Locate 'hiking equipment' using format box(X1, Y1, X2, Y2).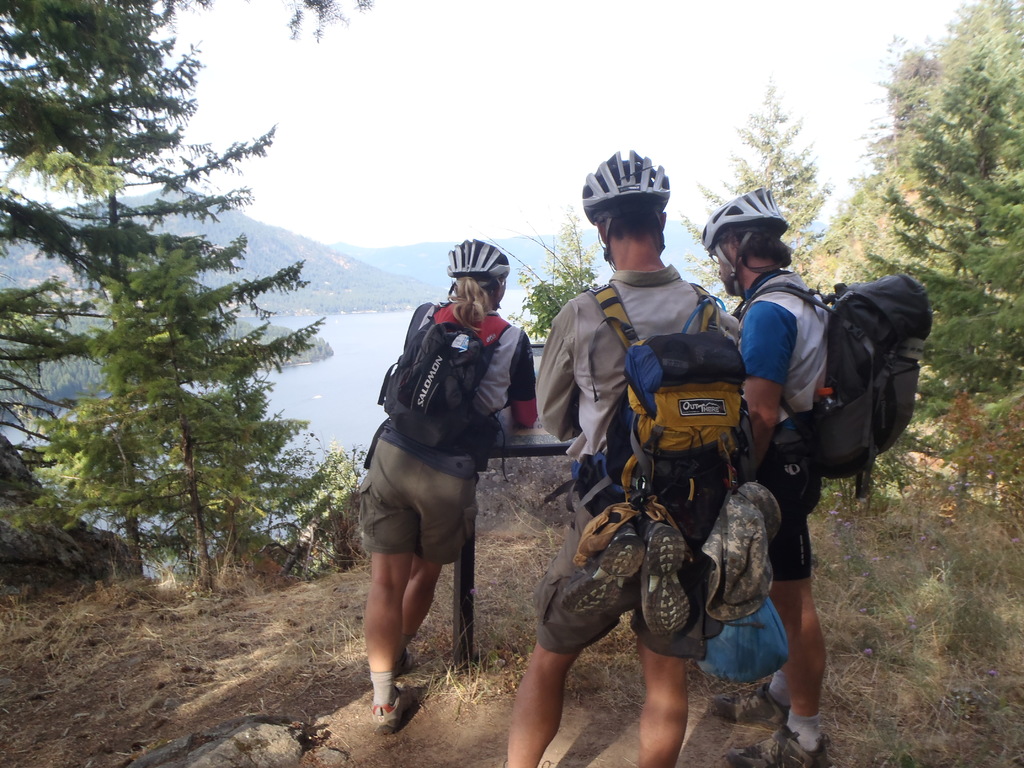
box(698, 189, 792, 306).
